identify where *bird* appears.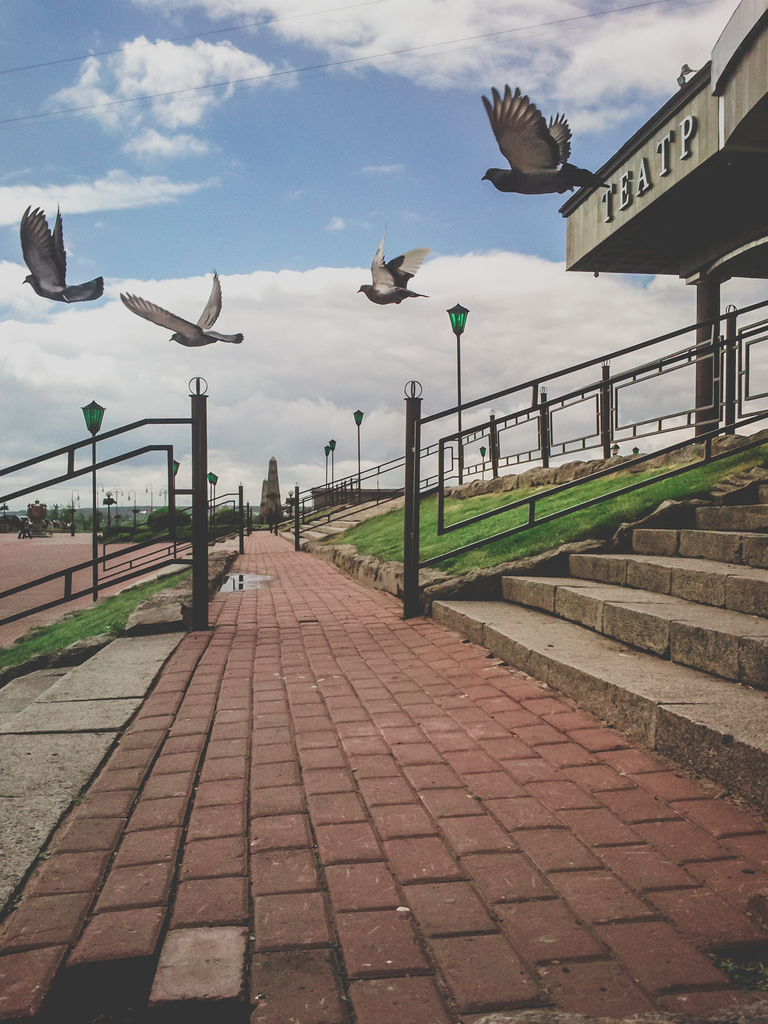
Appears at (121, 265, 236, 350).
